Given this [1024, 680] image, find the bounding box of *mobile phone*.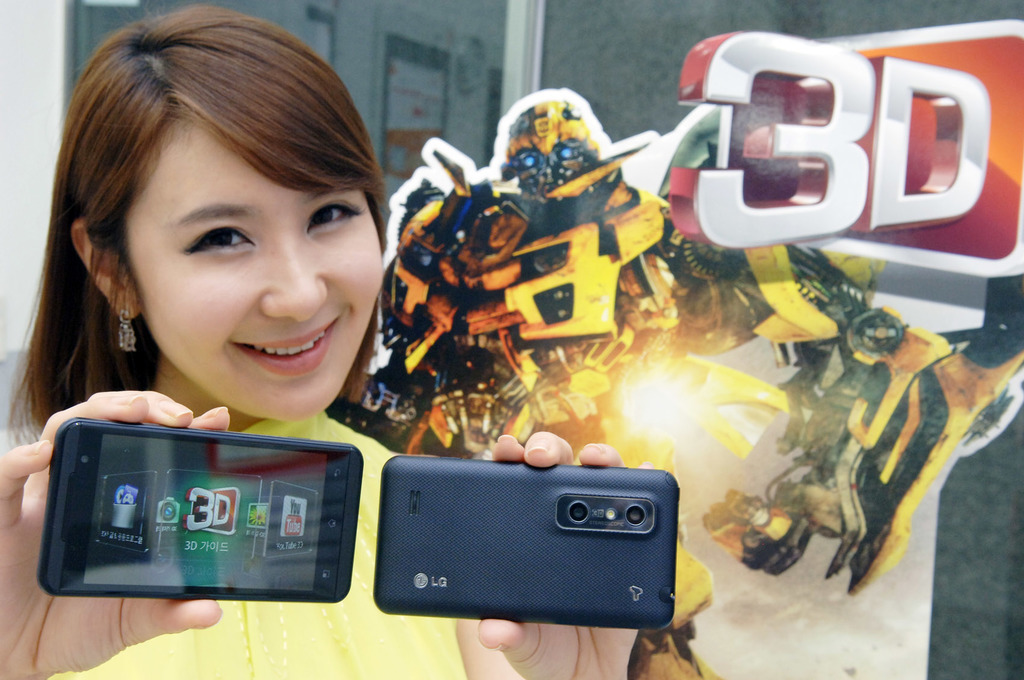
[left=32, top=422, right=358, bottom=613].
